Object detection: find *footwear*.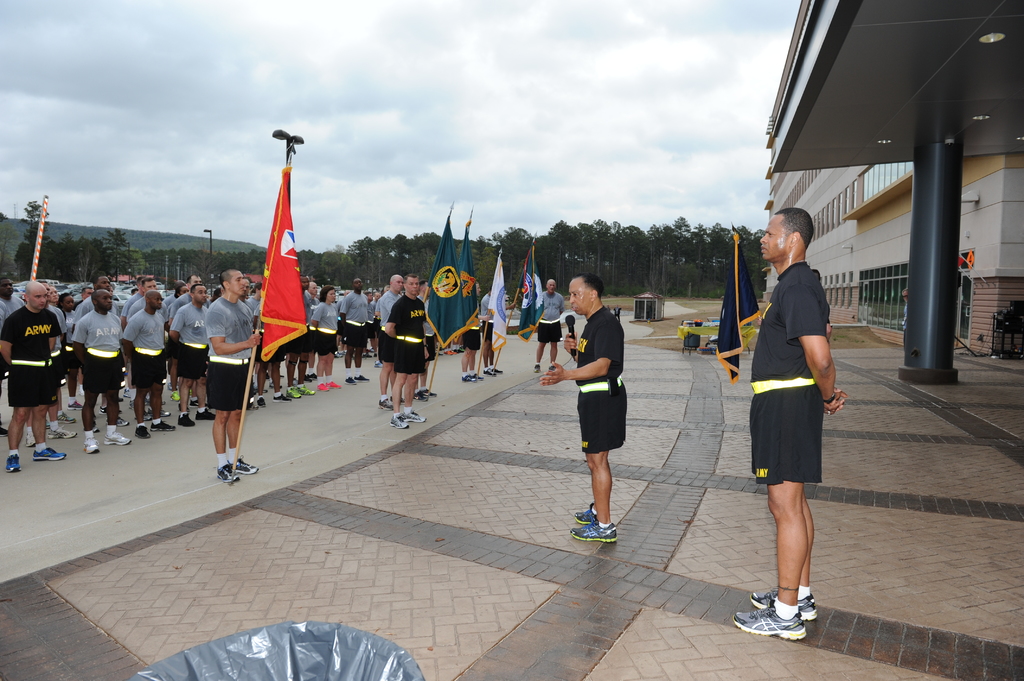
{"left": 392, "top": 408, "right": 426, "bottom": 429}.
